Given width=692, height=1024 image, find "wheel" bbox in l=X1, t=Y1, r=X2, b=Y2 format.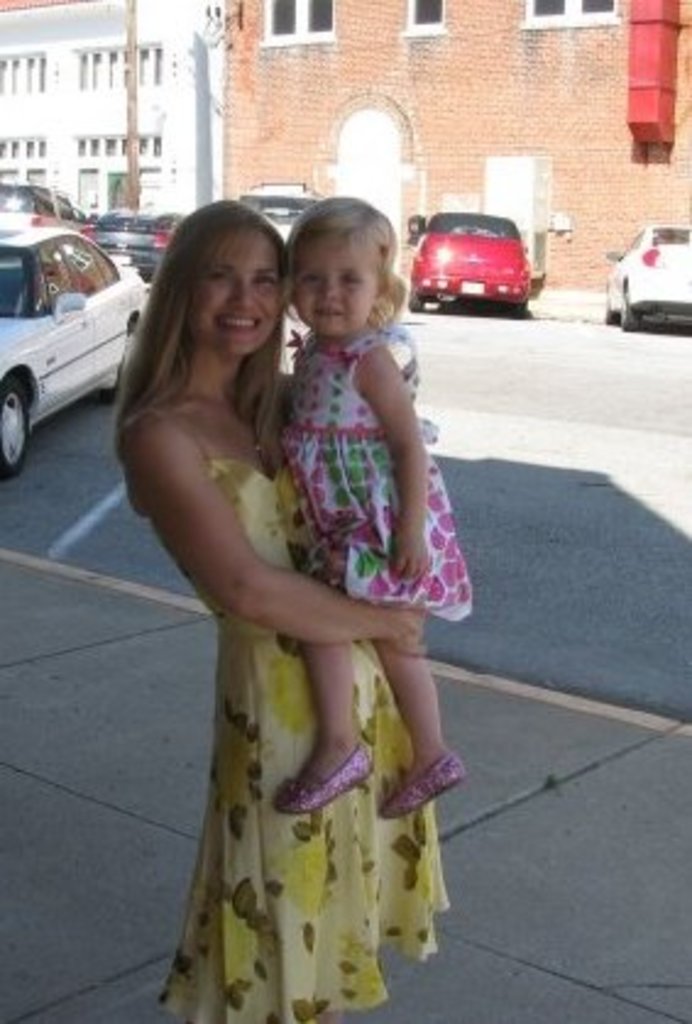
l=616, t=288, r=646, b=335.
